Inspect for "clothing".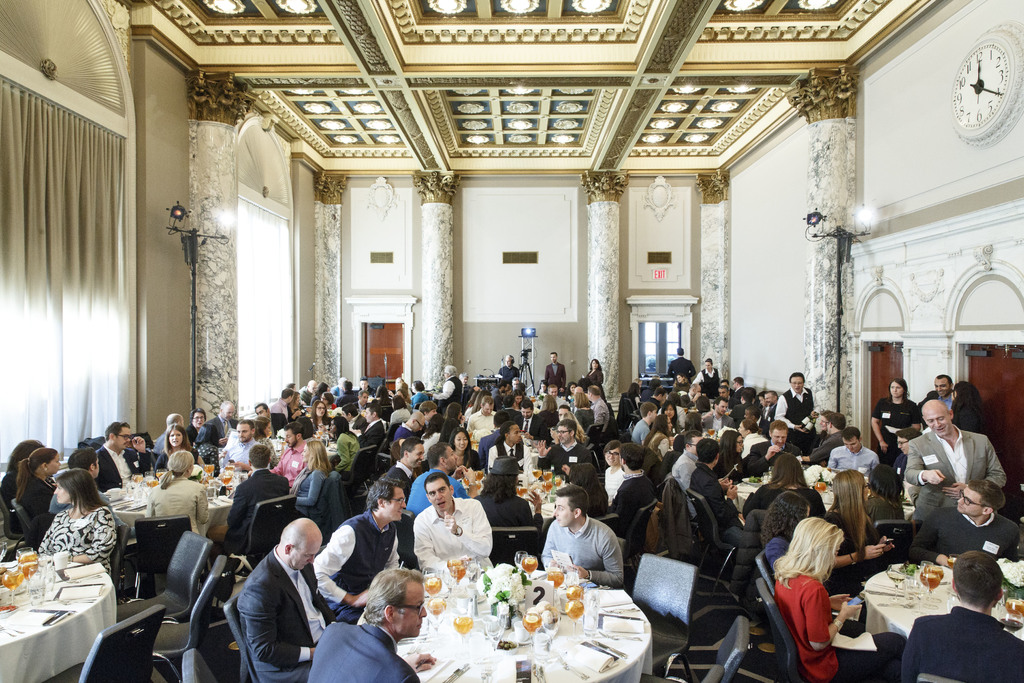
Inspection: {"x1": 388, "y1": 404, "x2": 408, "y2": 421}.
